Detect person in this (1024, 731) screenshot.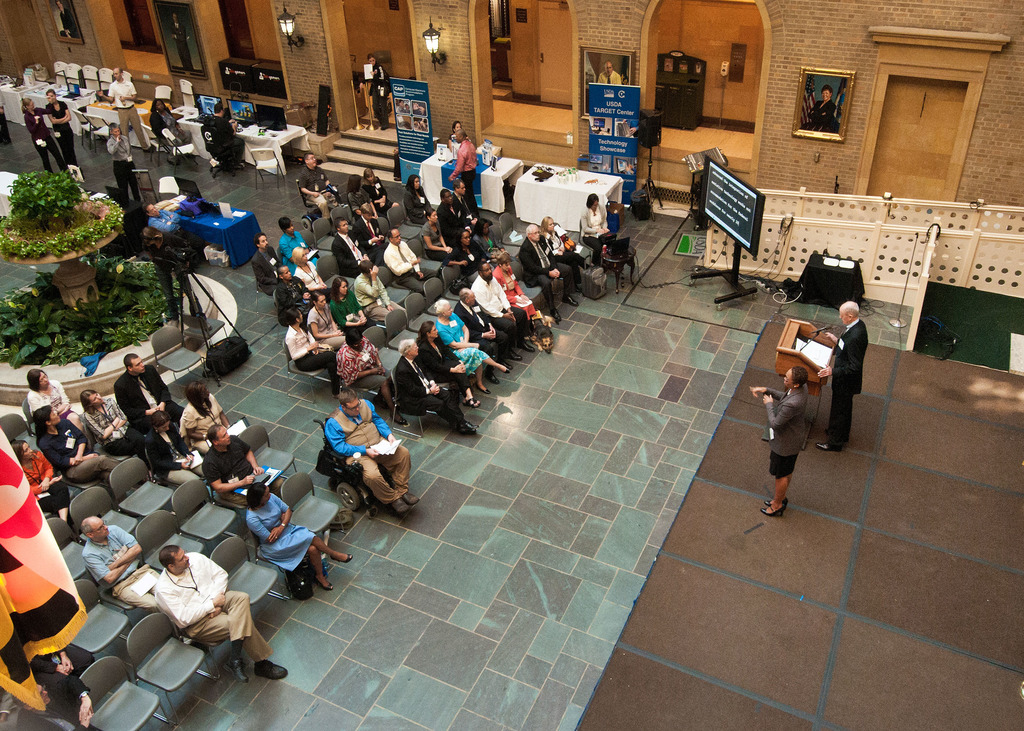
Detection: region(593, 58, 624, 87).
